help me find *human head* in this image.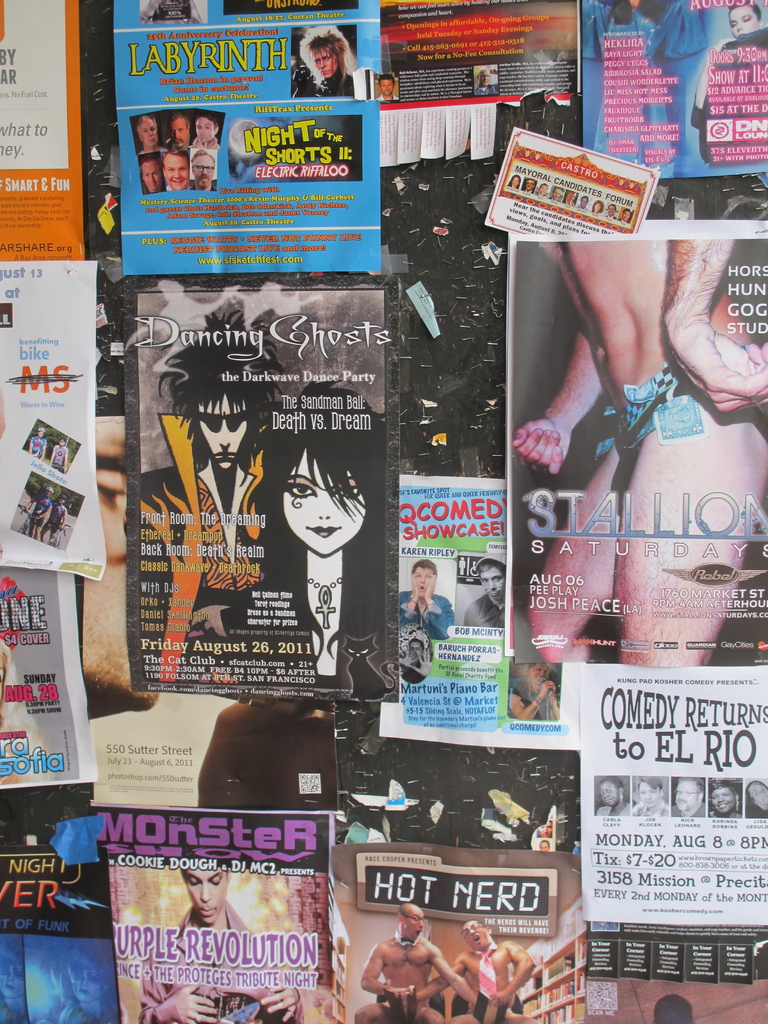
Found it: 34,939,115,1002.
